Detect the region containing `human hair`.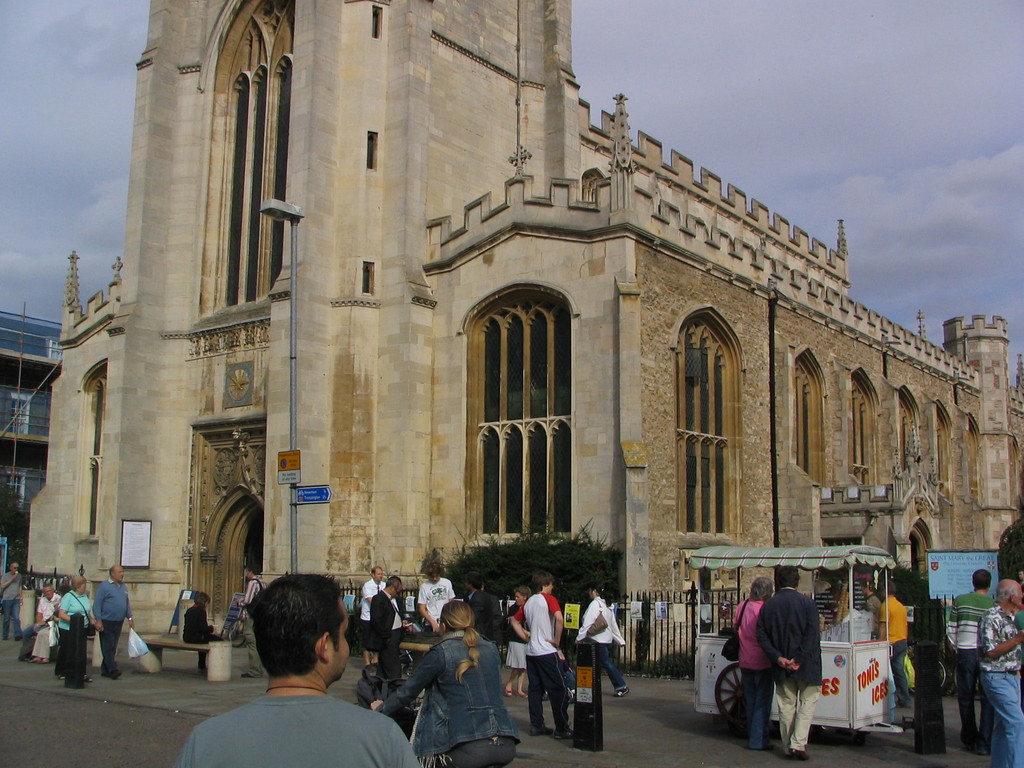
left=195, top=595, right=206, bottom=605.
